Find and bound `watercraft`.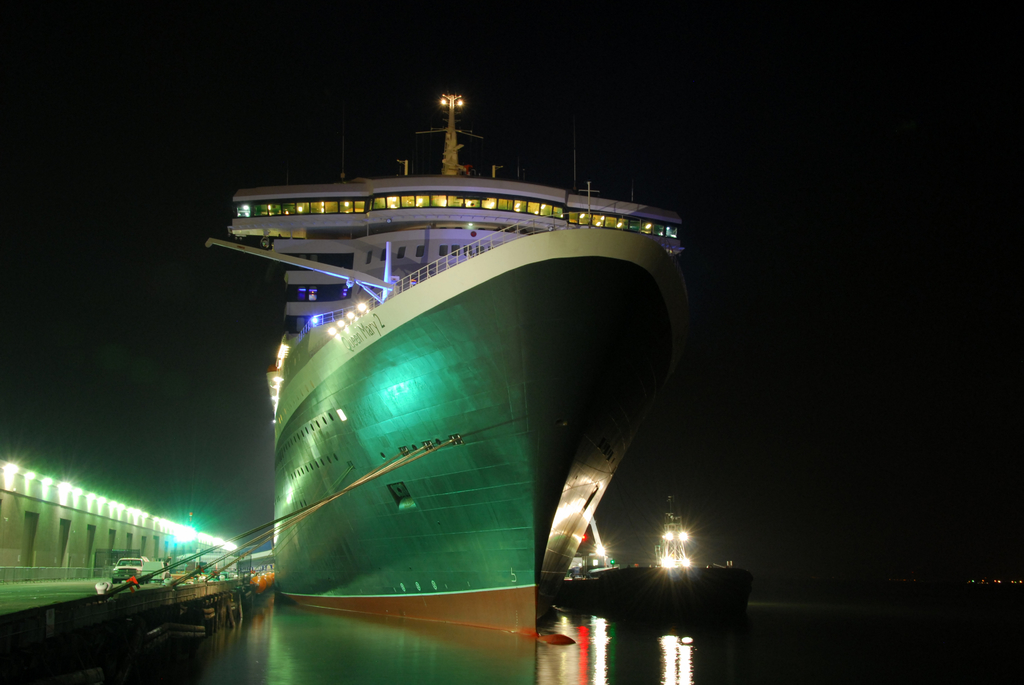
Bound: {"left": 582, "top": 571, "right": 749, "bottom": 614}.
